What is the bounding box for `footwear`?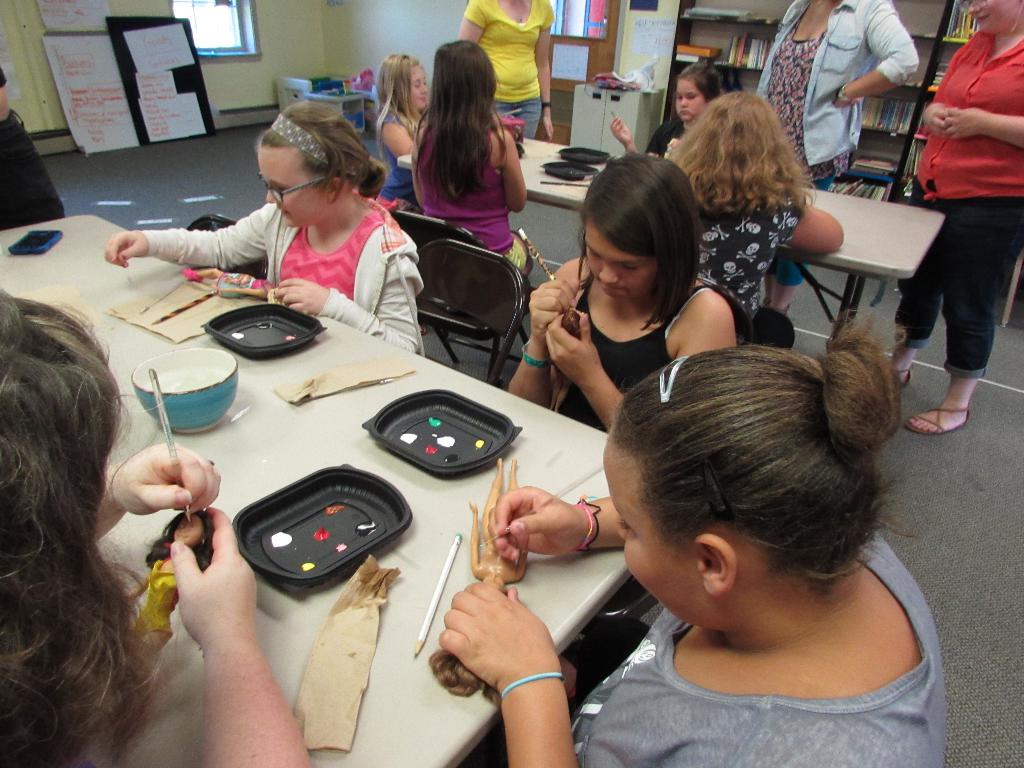
x1=891, y1=349, x2=906, y2=381.
